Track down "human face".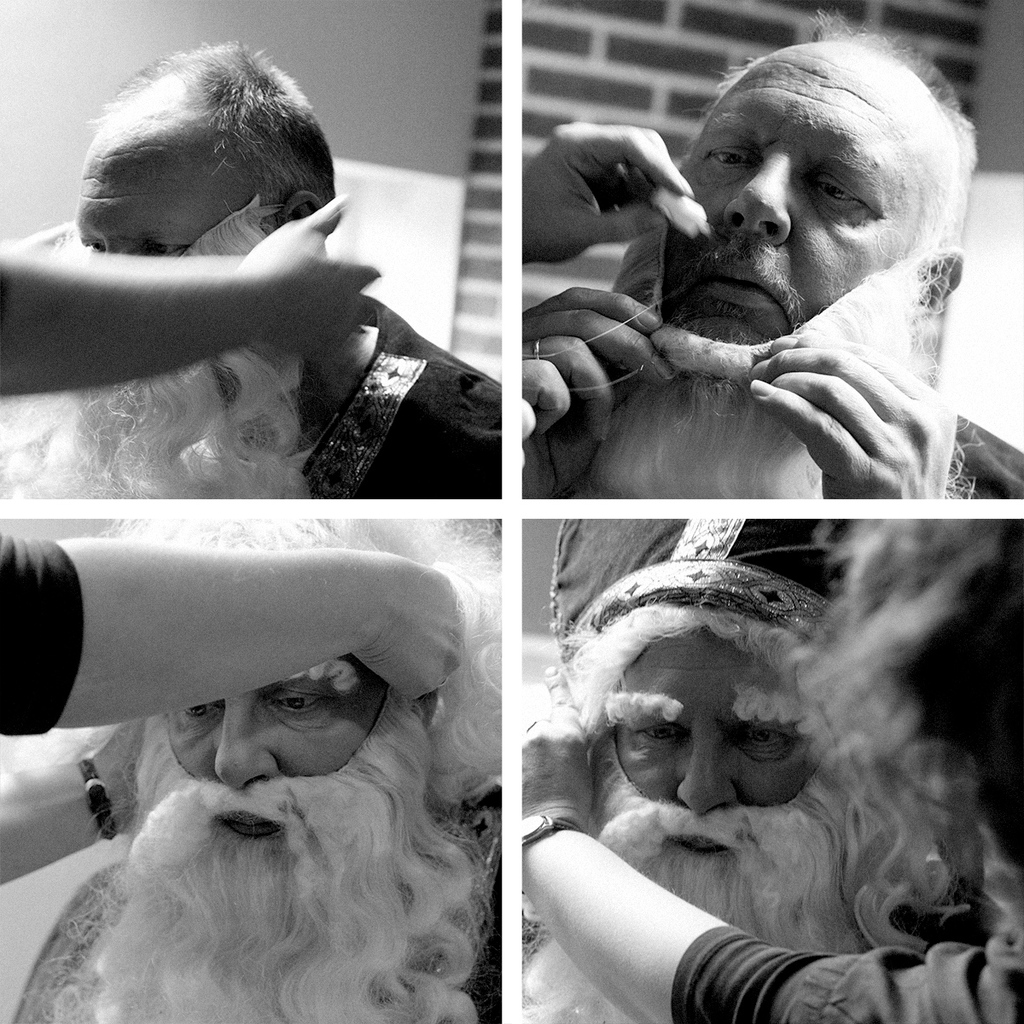
Tracked to box(68, 146, 261, 250).
